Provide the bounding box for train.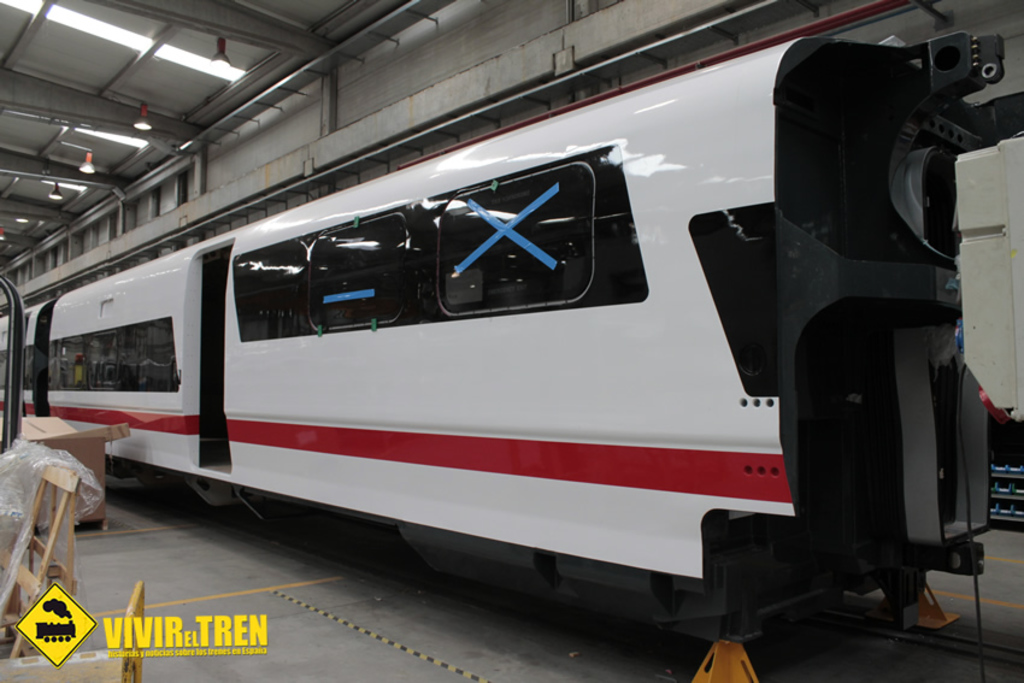
0,29,1007,636.
